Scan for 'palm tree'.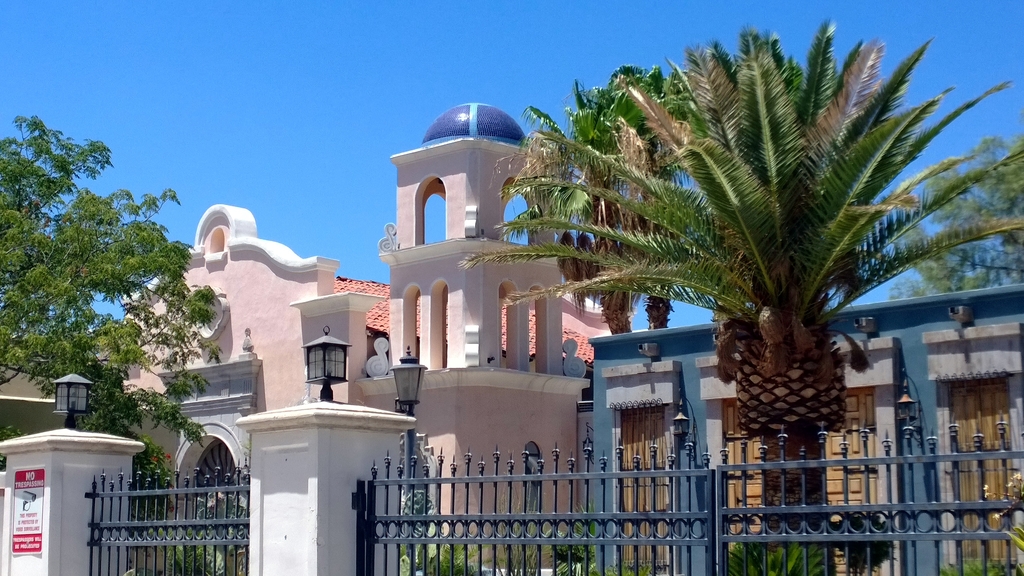
Scan result: region(448, 28, 1023, 575).
